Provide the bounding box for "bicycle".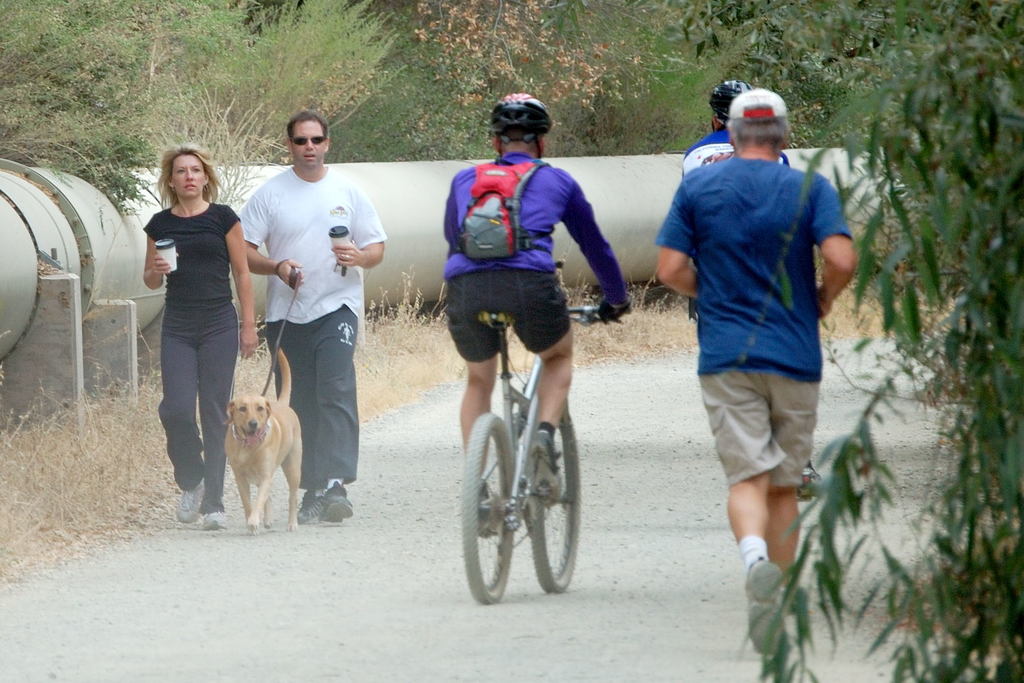
x1=435 y1=286 x2=603 y2=609.
